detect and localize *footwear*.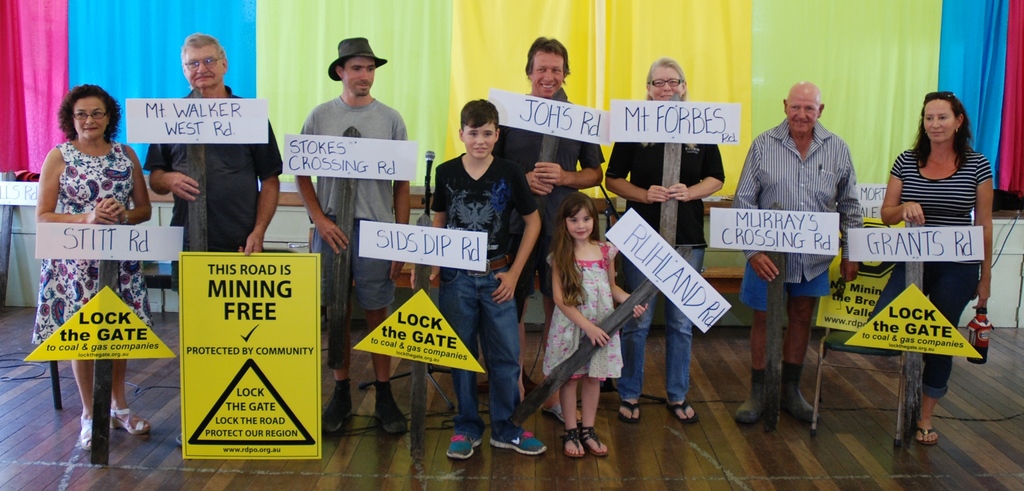
Localized at [584,428,614,458].
